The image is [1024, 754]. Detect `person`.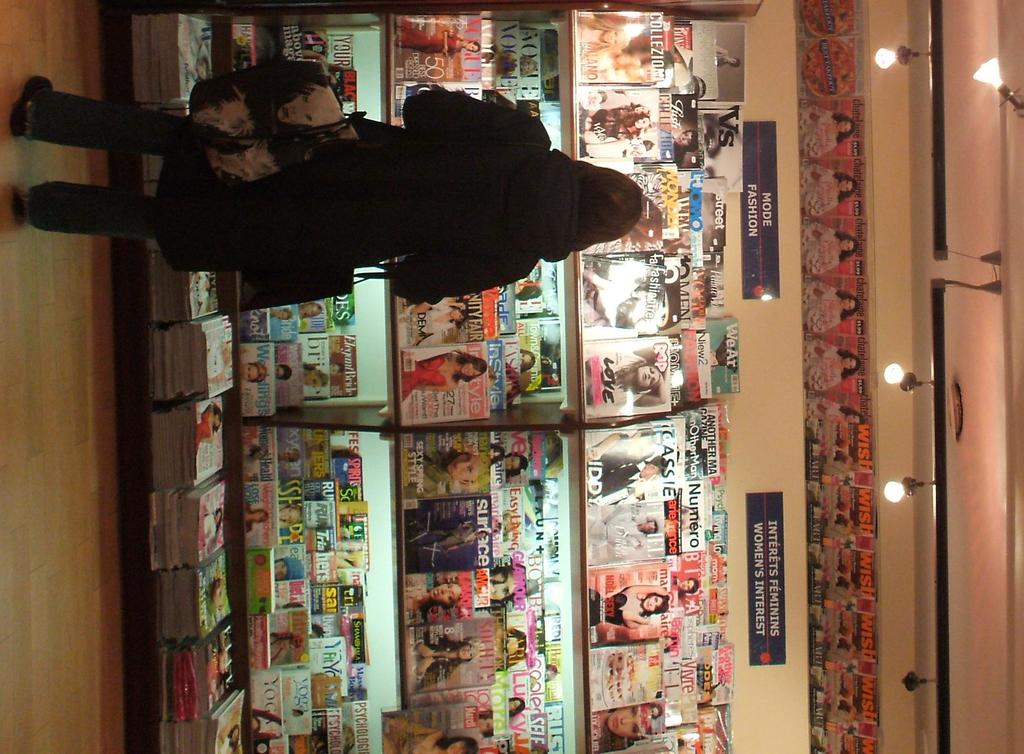
Detection: detection(492, 629, 527, 674).
